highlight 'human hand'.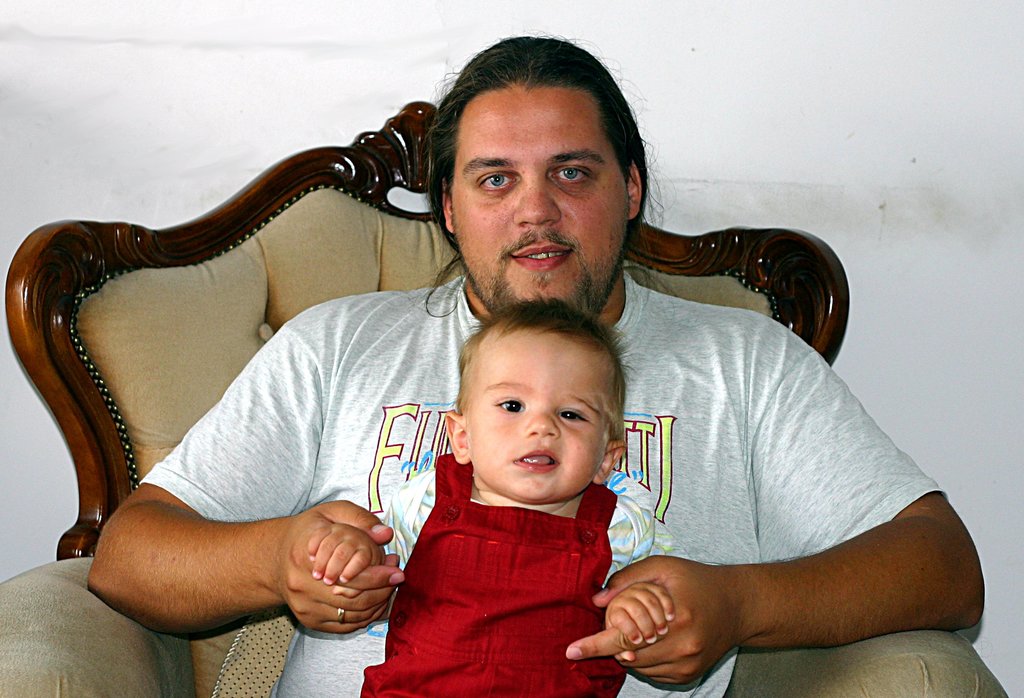
Highlighted region: Rect(604, 581, 675, 665).
